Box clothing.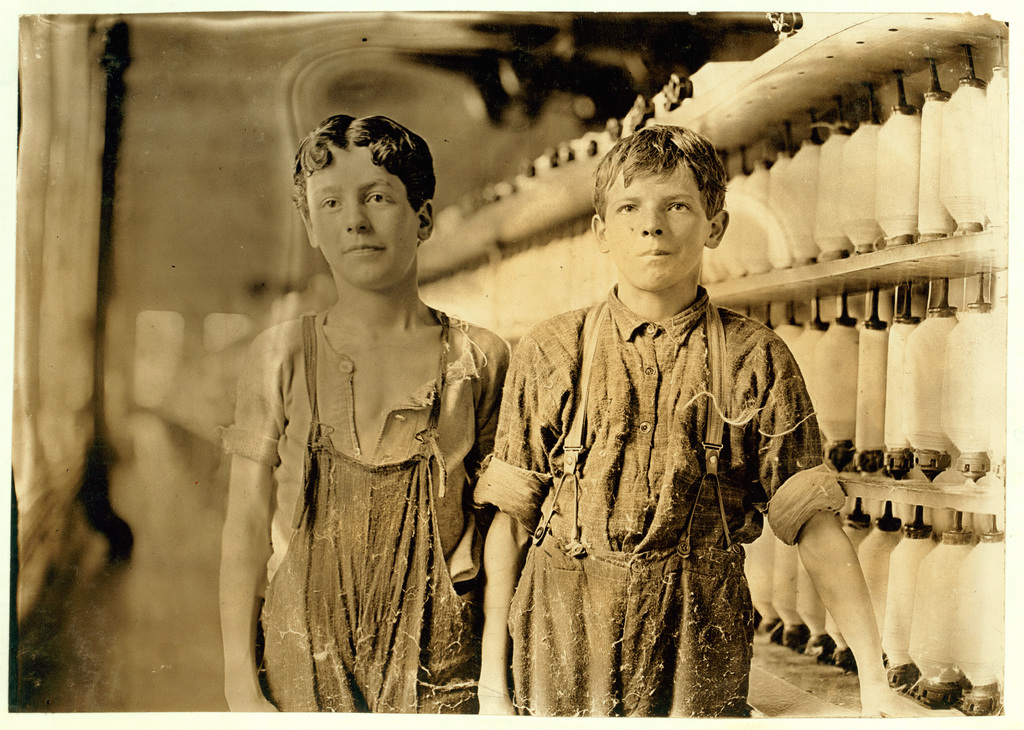
(462,285,867,726).
